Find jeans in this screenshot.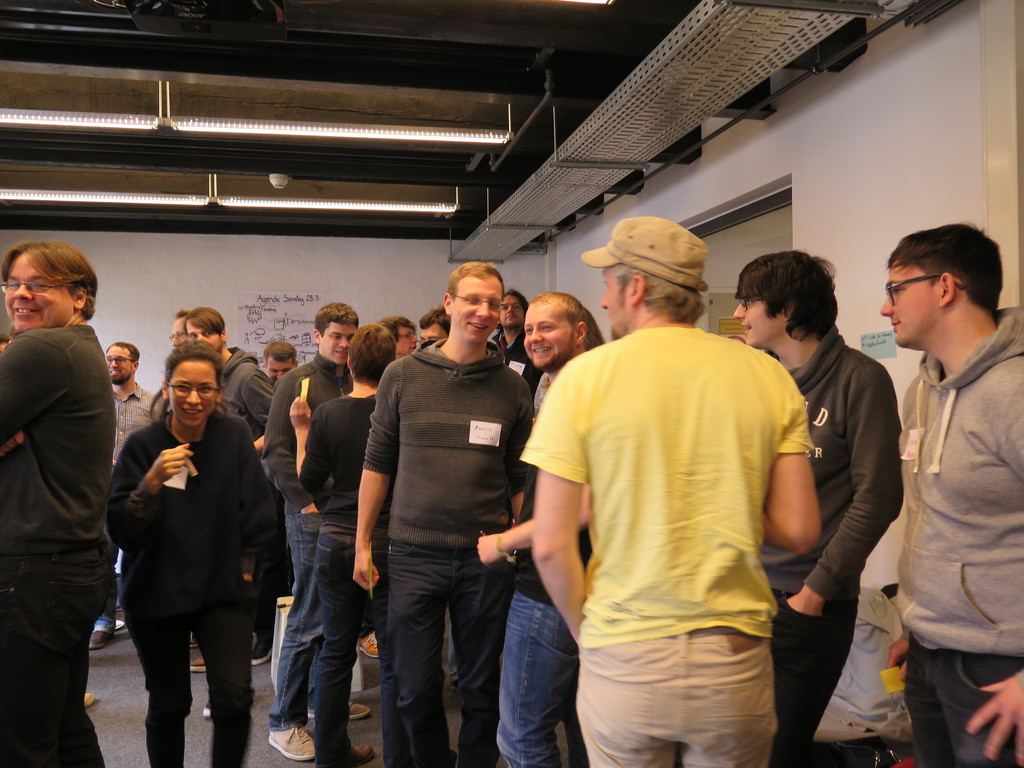
The bounding box for jeans is [x1=122, y1=613, x2=248, y2=765].
